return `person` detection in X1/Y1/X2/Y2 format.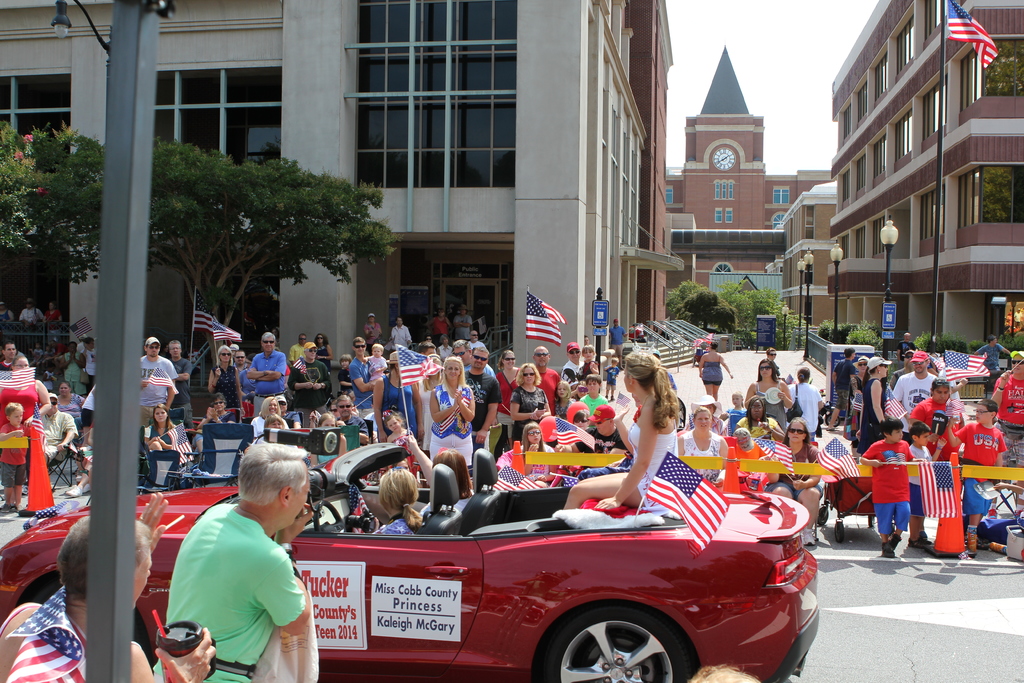
696/343/733/403.
